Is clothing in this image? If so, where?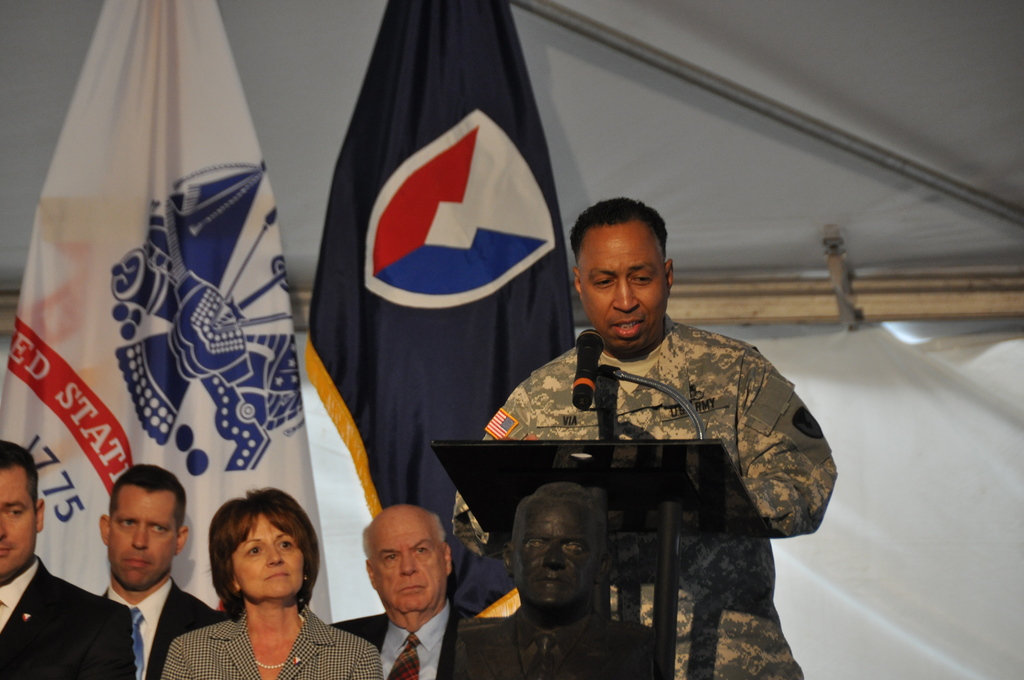
Yes, at {"x1": 0, "y1": 544, "x2": 141, "y2": 679}.
